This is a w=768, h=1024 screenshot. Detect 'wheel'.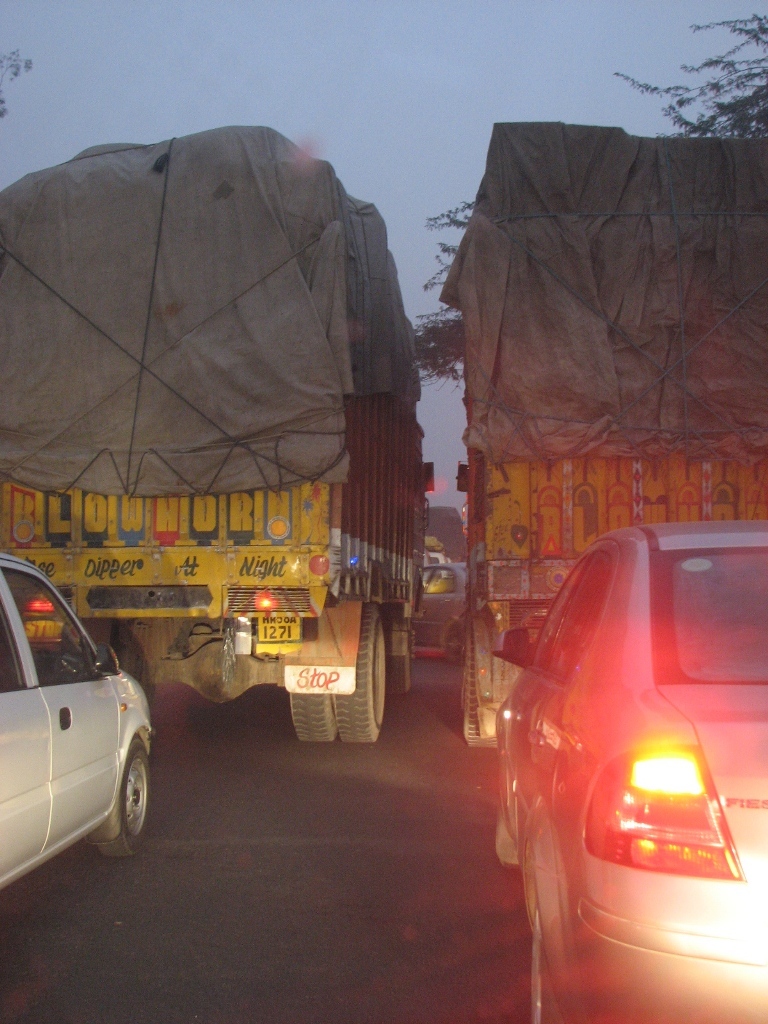
bbox=(468, 631, 505, 759).
